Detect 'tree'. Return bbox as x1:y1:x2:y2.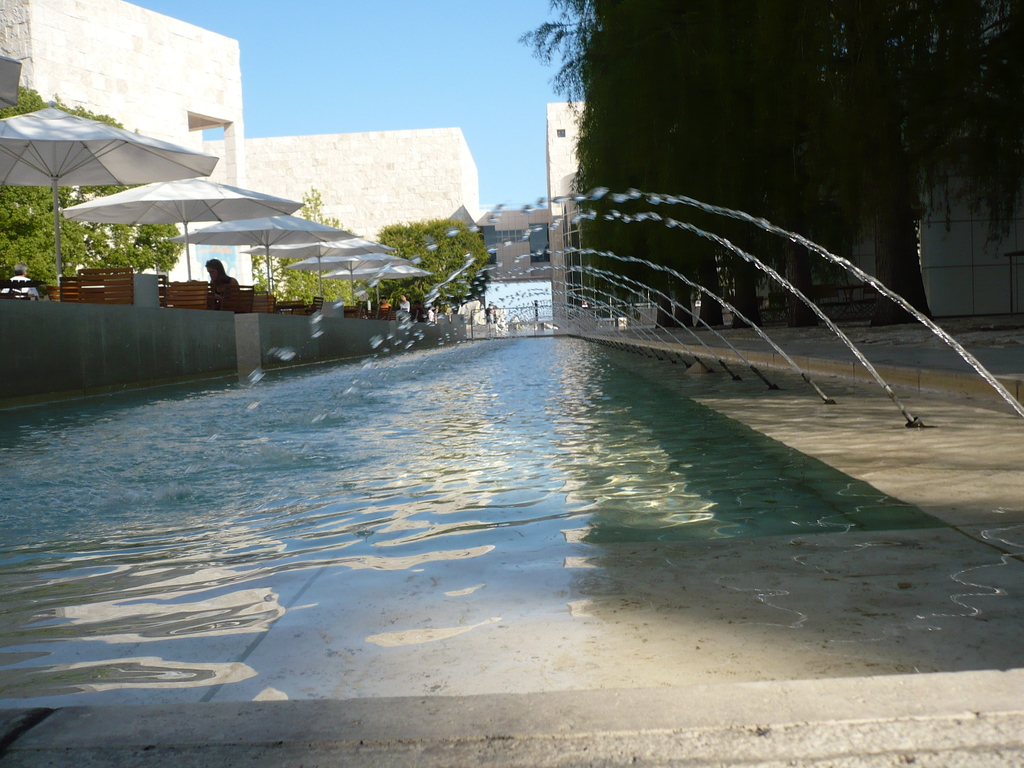
365:212:489:321.
